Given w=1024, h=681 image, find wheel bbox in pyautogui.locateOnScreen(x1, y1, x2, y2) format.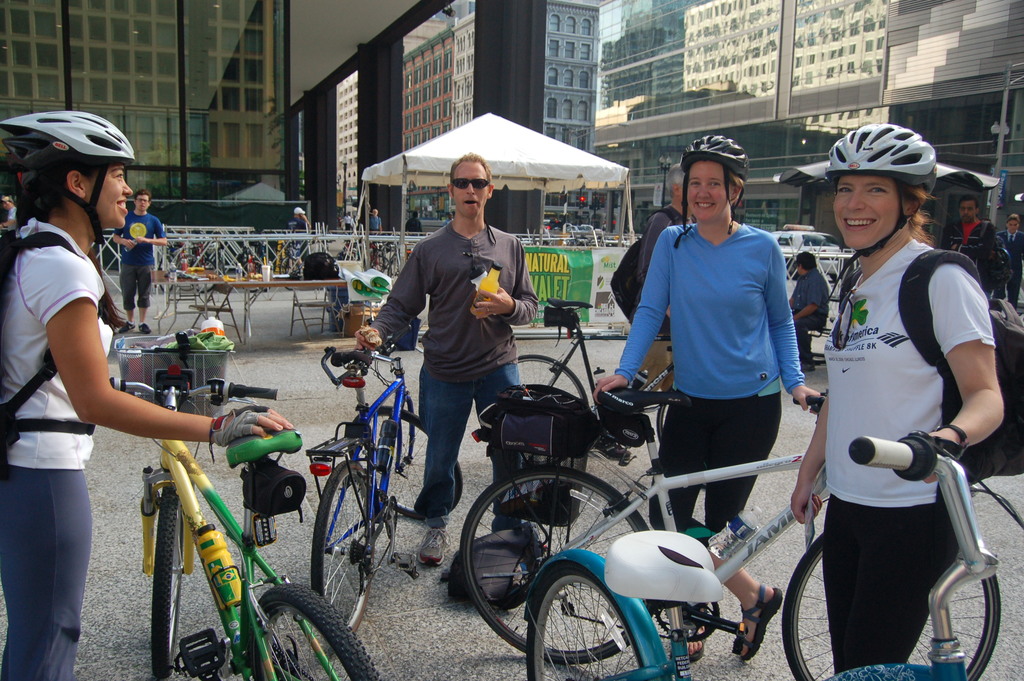
pyautogui.locateOnScreen(456, 468, 649, 670).
